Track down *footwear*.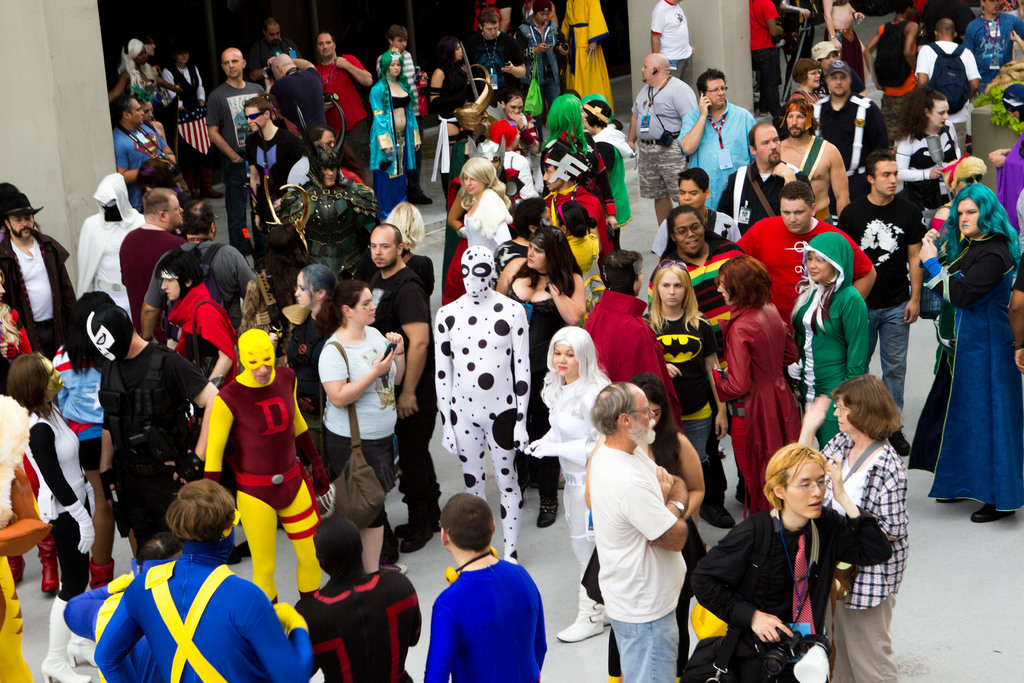
Tracked to (x1=68, y1=629, x2=93, y2=668).
